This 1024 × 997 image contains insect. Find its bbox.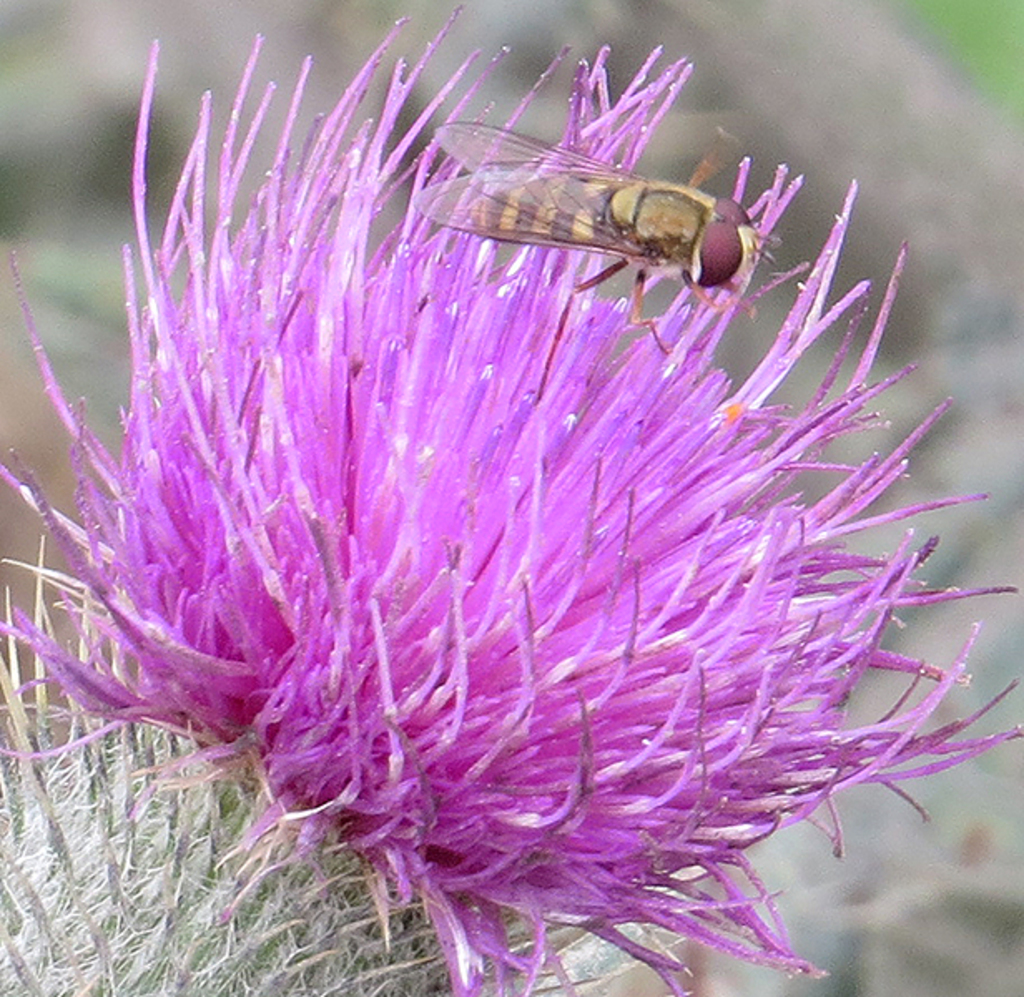
Rect(409, 118, 785, 400).
